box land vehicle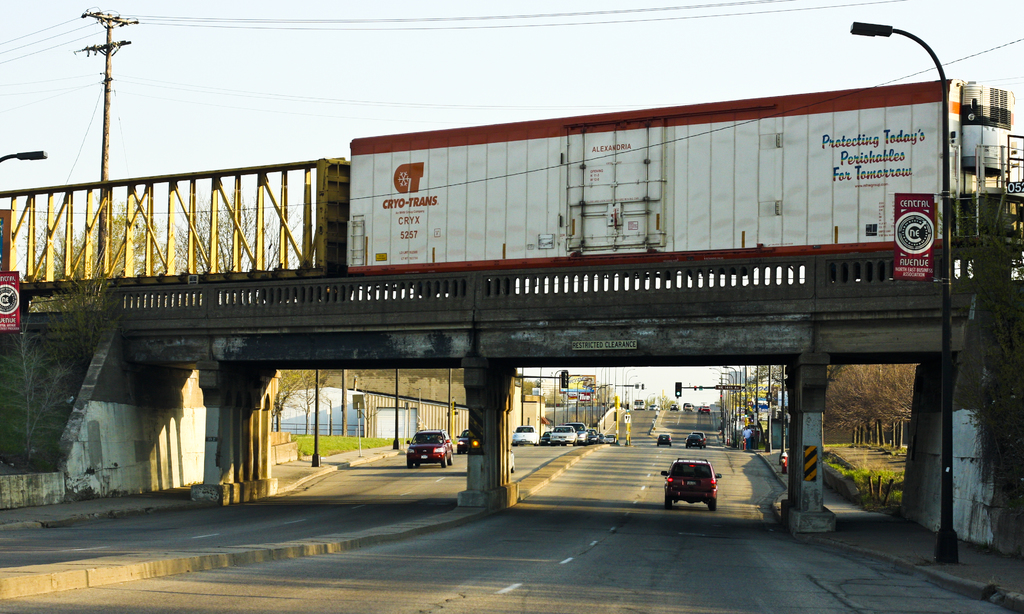
region(511, 422, 540, 448)
